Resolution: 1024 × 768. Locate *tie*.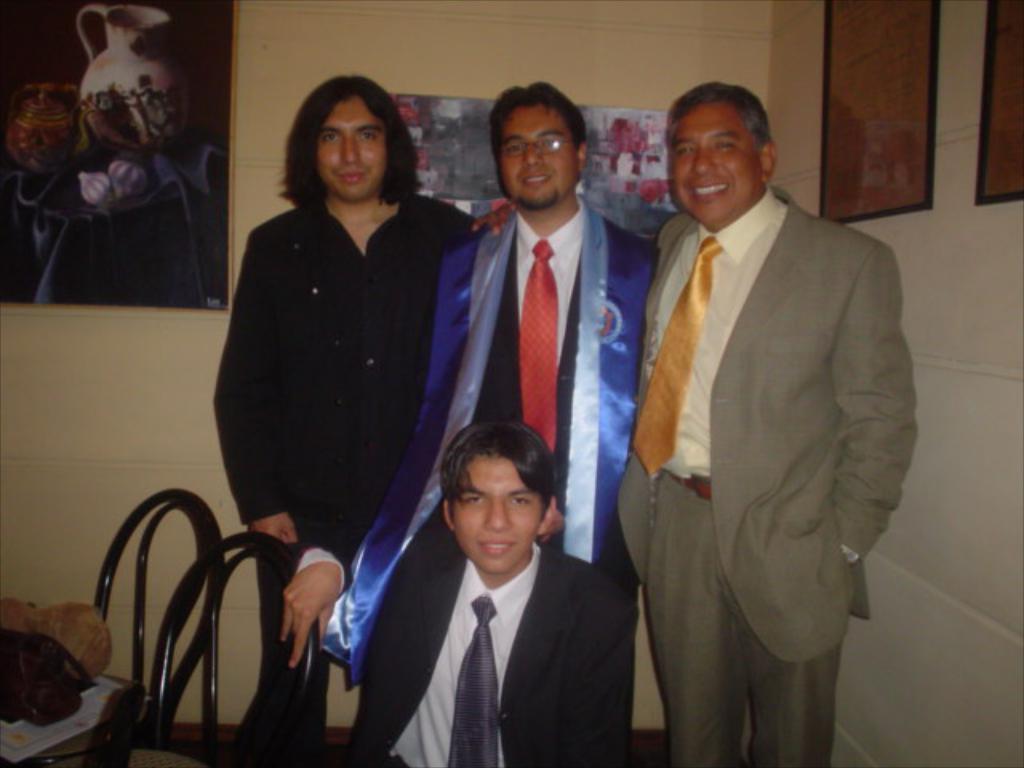
{"x1": 517, "y1": 240, "x2": 557, "y2": 456}.
